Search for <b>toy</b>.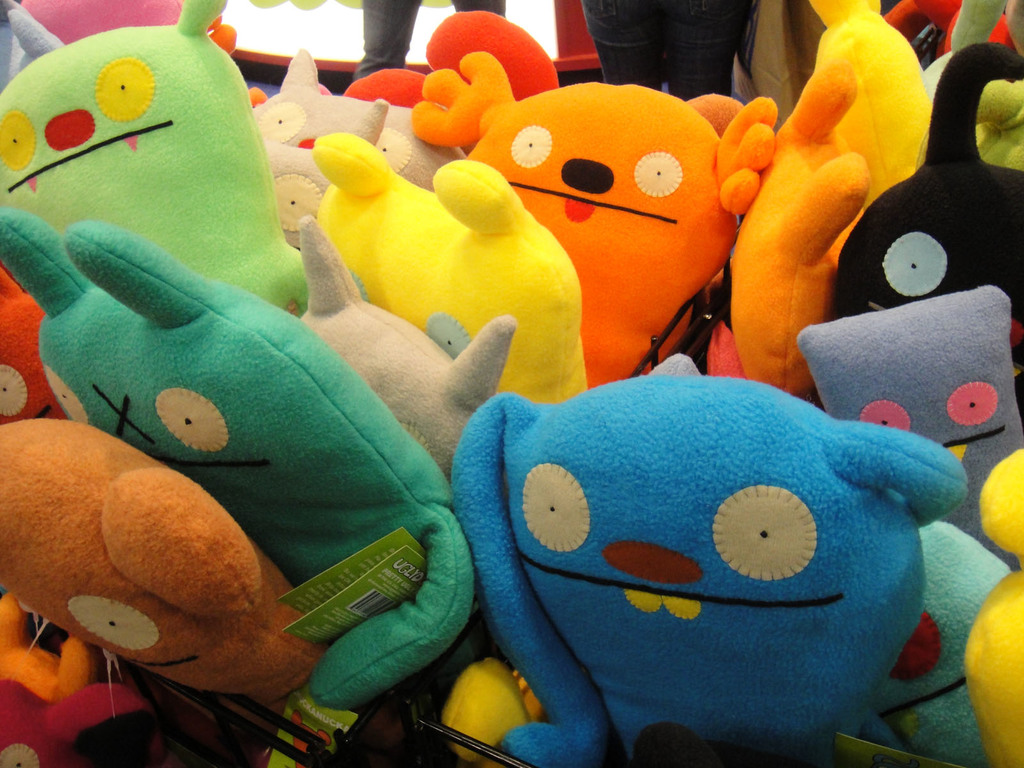
Found at 877 509 1021 767.
